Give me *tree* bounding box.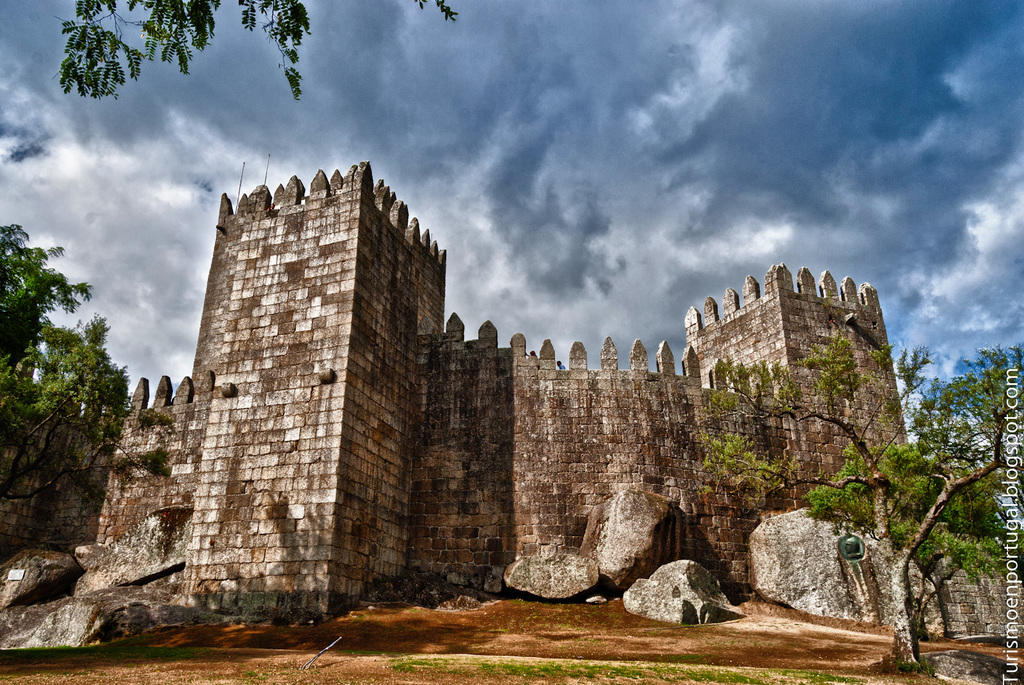
(x1=50, y1=0, x2=460, y2=102).
